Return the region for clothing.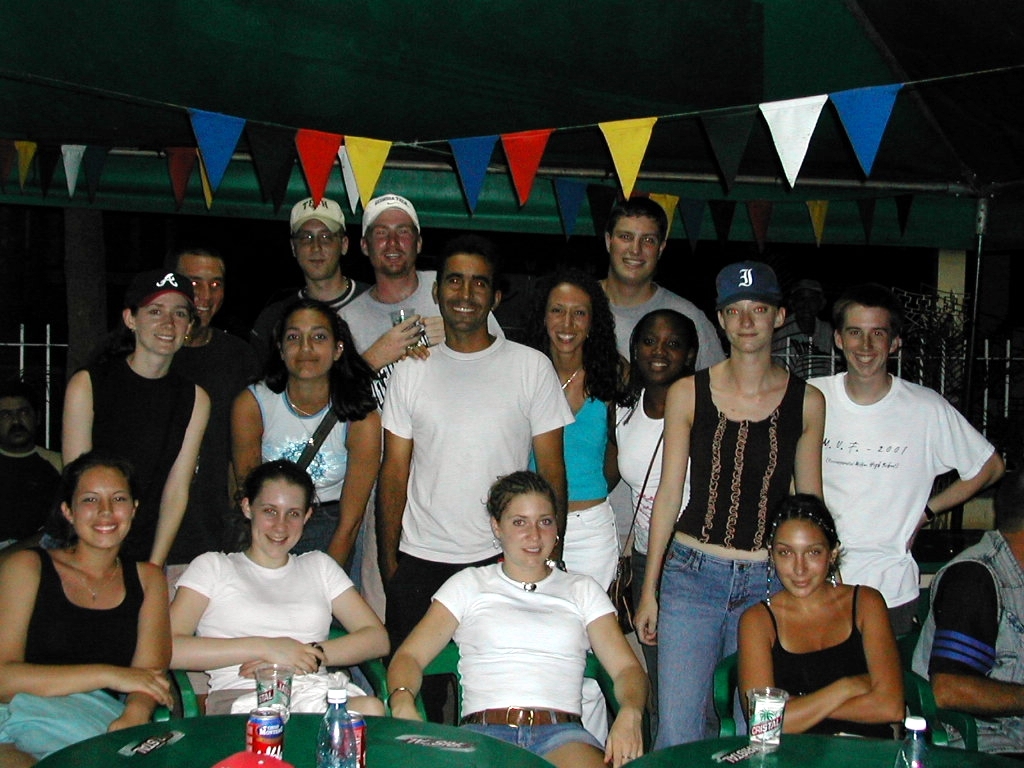
box=[173, 319, 262, 567].
